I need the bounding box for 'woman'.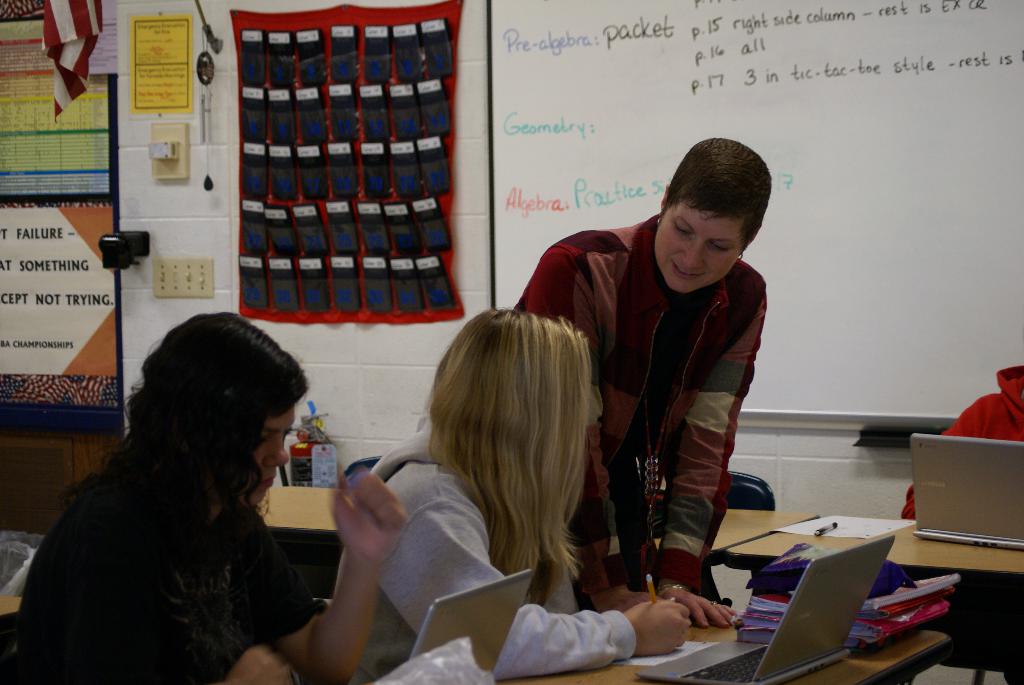
Here it is: pyautogui.locateOnScreen(13, 303, 363, 681).
